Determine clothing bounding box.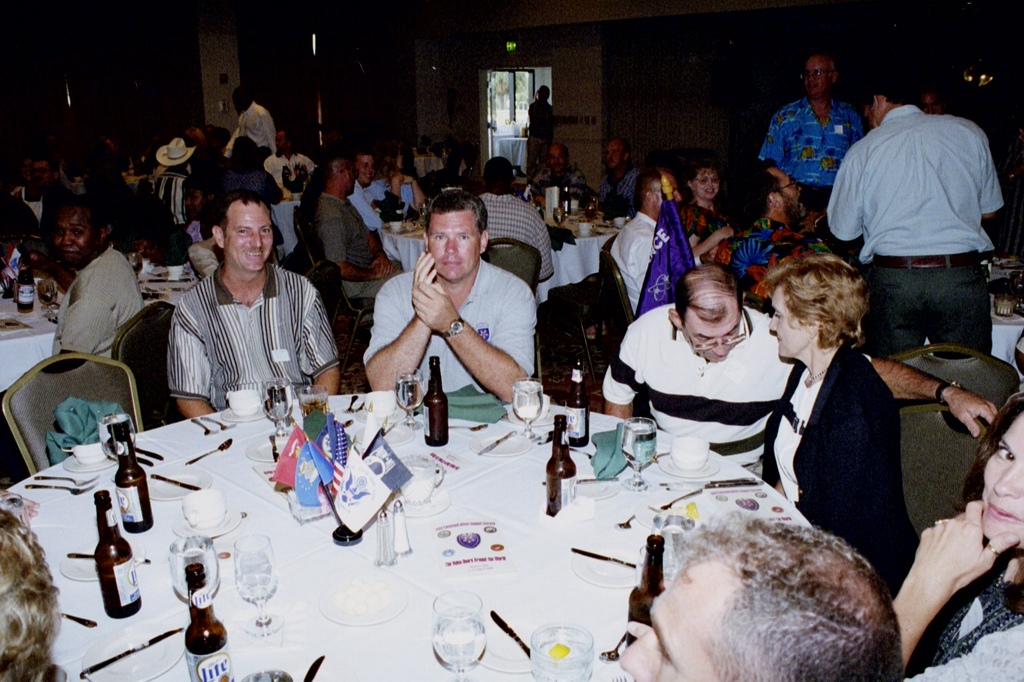
Determined: Rect(745, 334, 924, 605).
